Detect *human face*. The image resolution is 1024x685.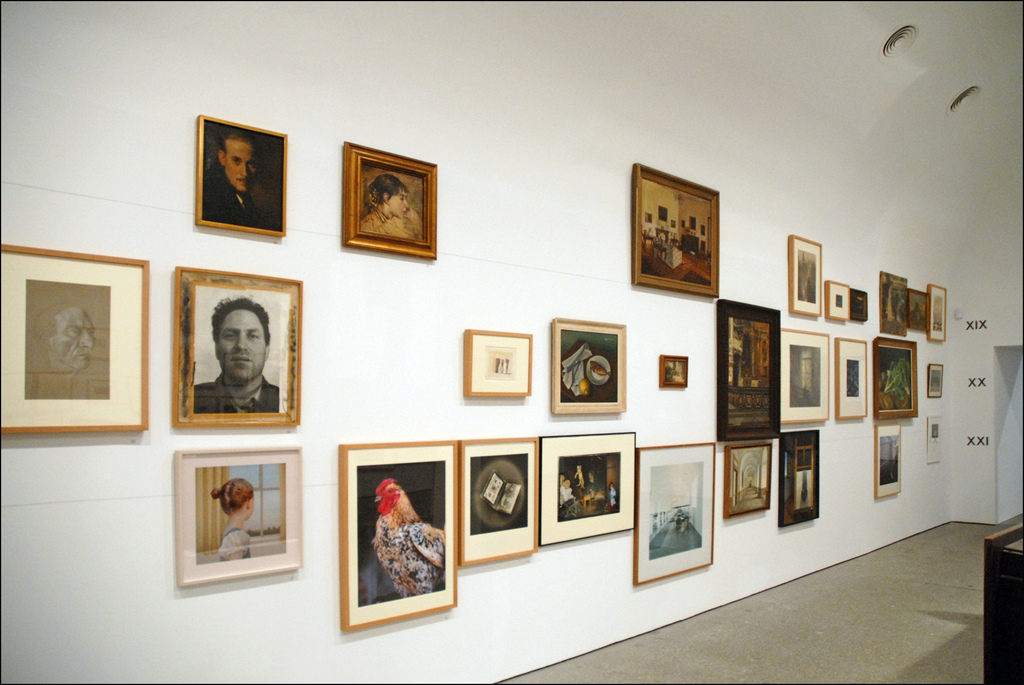
216,309,269,387.
